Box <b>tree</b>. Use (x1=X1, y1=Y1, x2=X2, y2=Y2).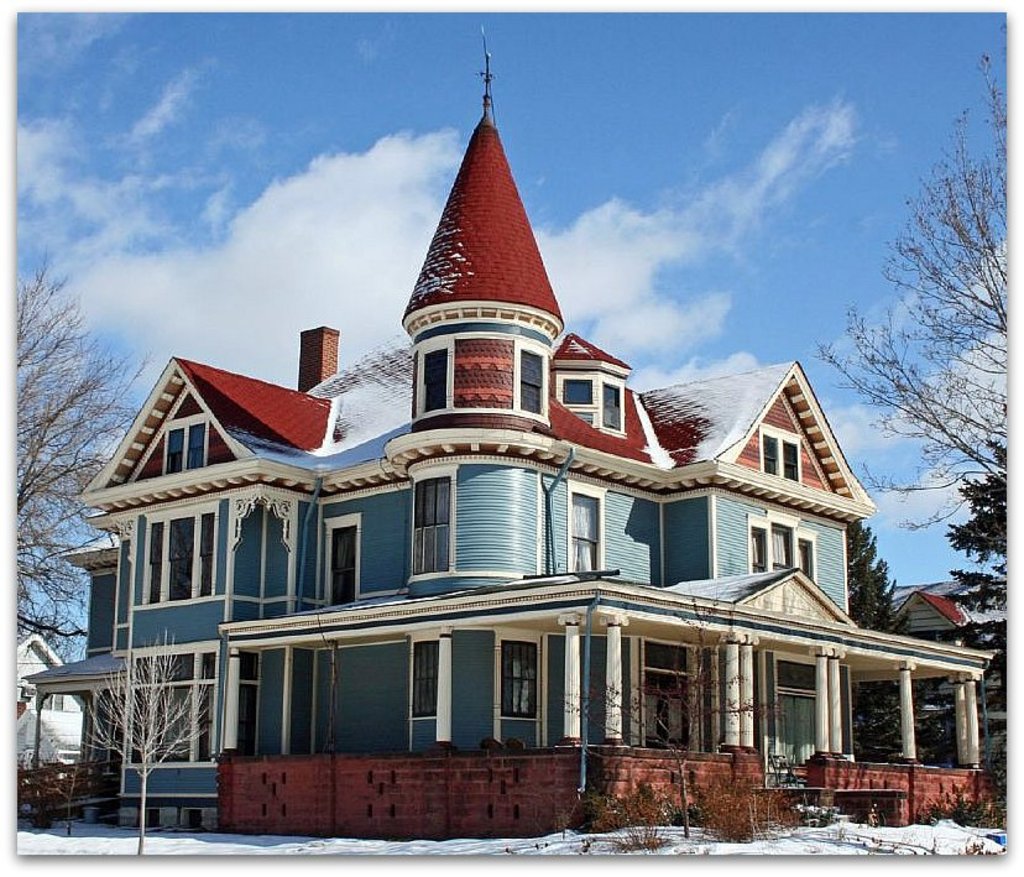
(x1=821, y1=506, x2=909, y2=759).
